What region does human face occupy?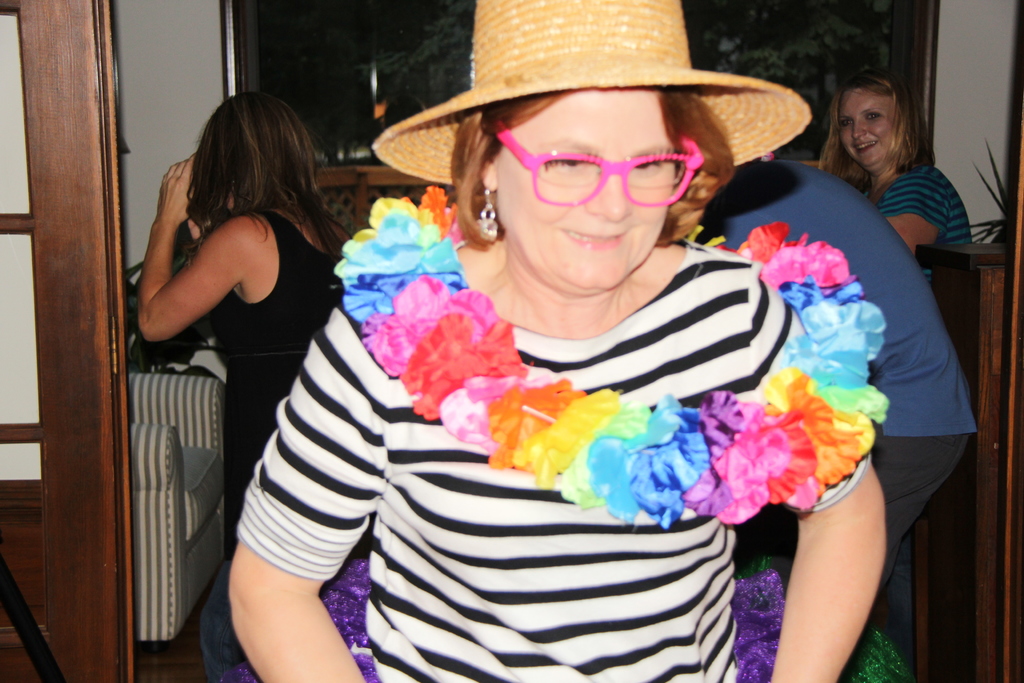
bbox=(838, 88, 898, 171).
